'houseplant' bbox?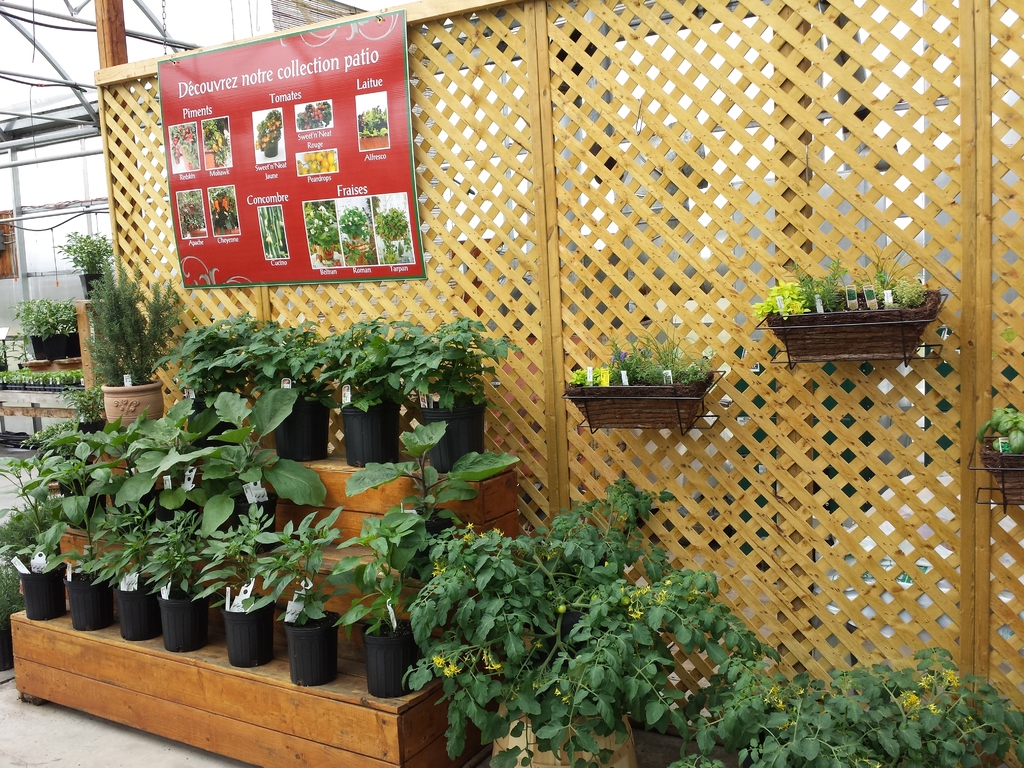
90:278:188:441
